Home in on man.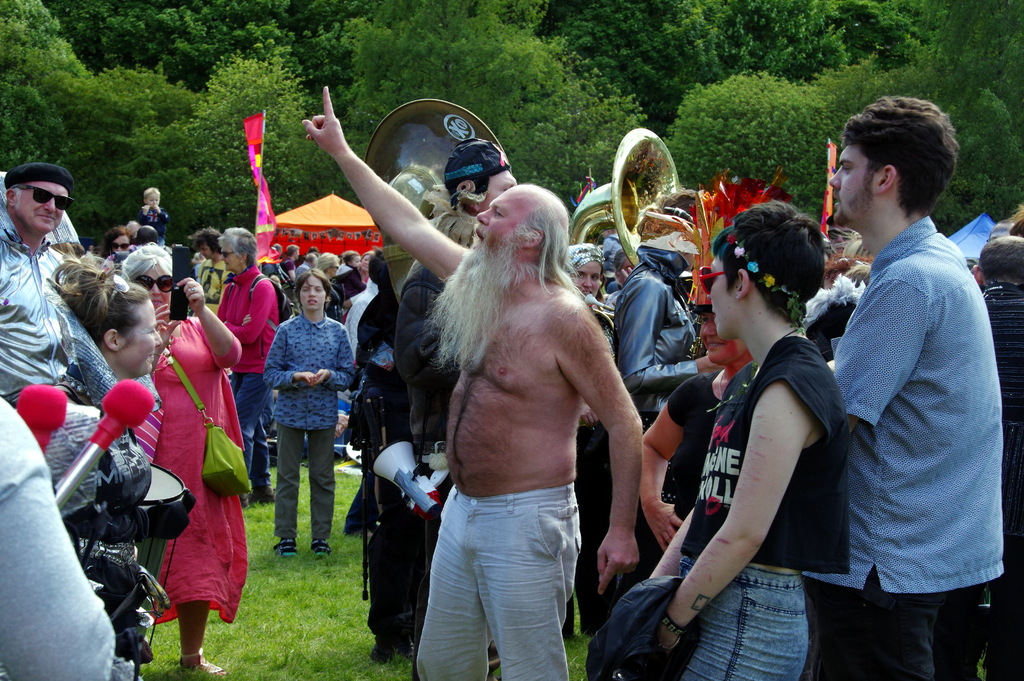
Homed in at (300,86,641,680).
